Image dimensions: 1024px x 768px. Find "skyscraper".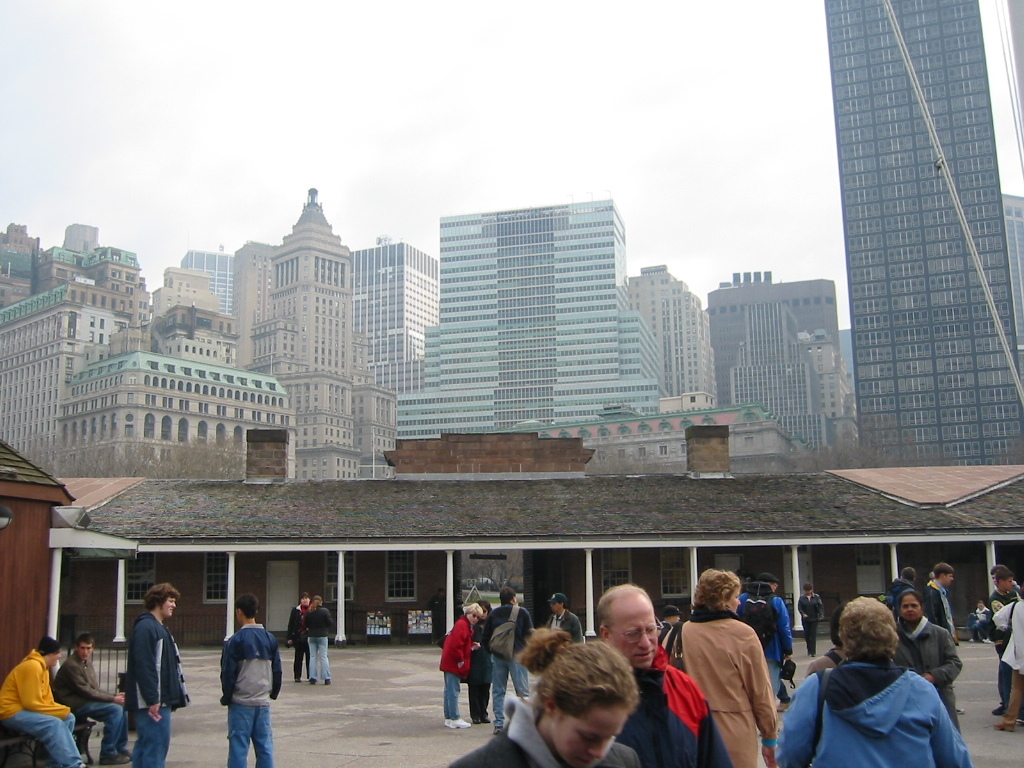
left=363, top=240, right=461, bottom=472.
